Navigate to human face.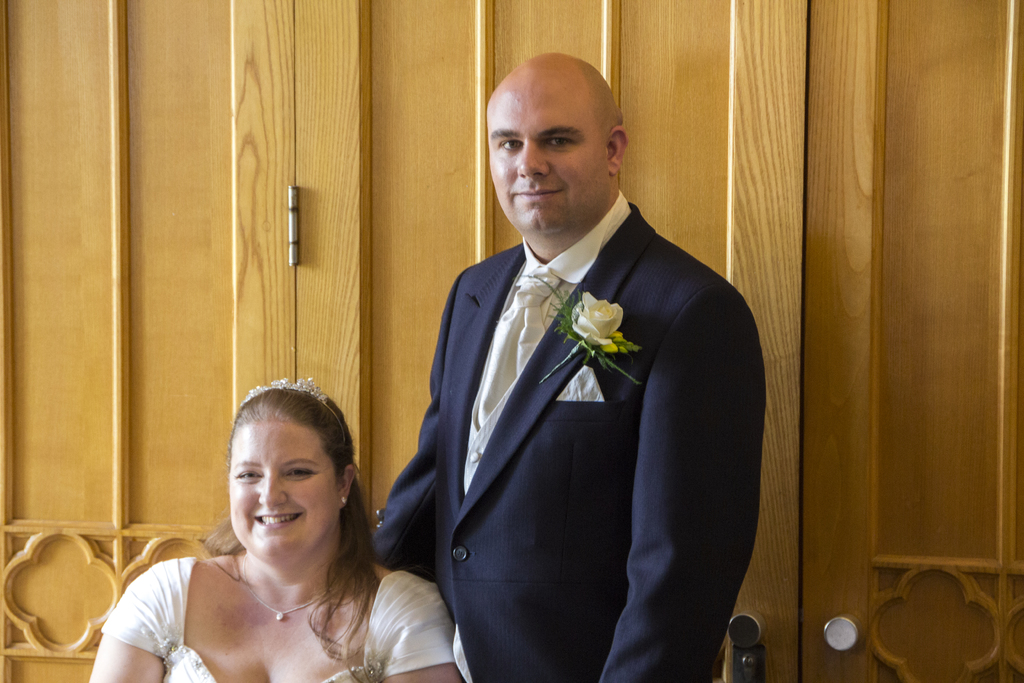
Navigation target: x1=228, y1=422, x2=343, y2=557.
